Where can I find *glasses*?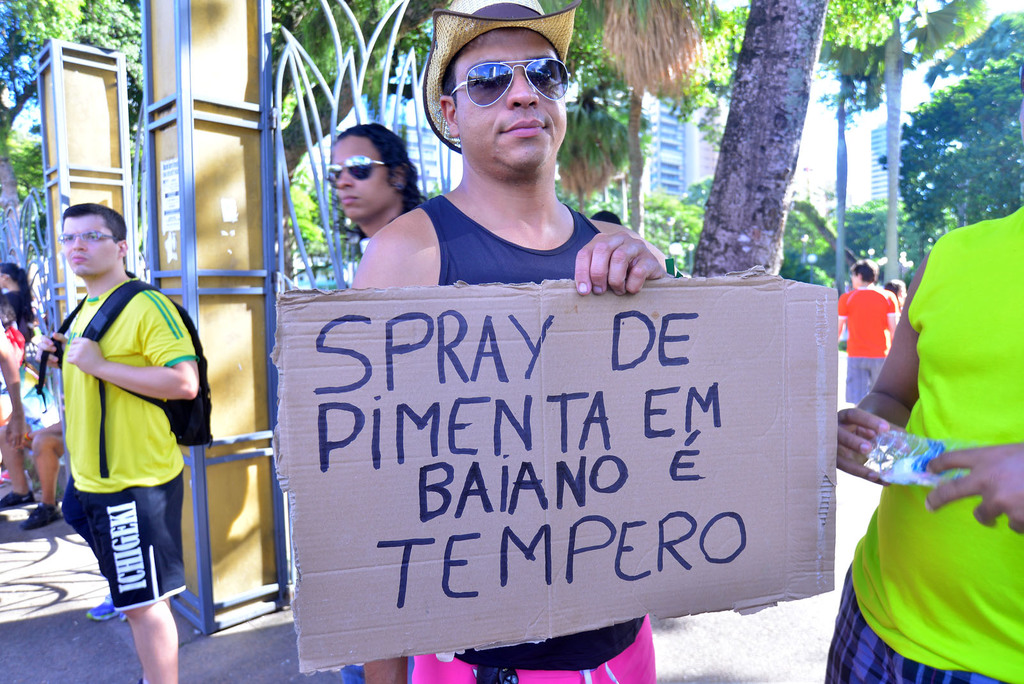
You can find it at left=450, top=64, right=577, bottom=102.
